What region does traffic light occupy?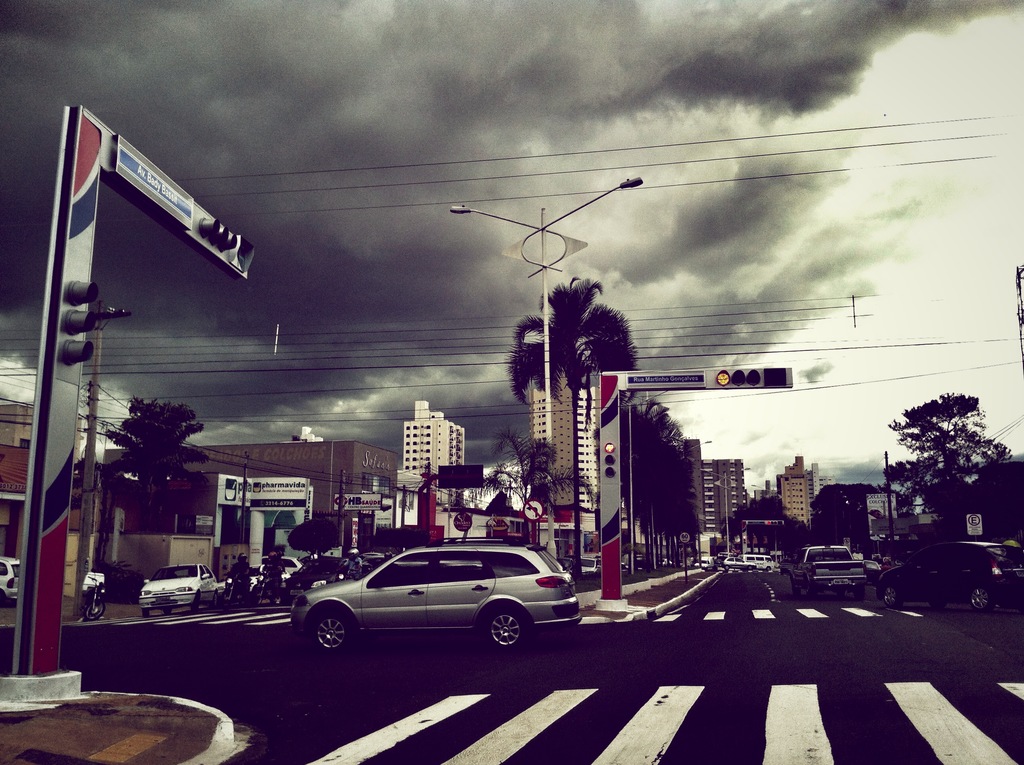
{"x1": 201, "y1": 218, "x2": 239, "y2": 254}.
